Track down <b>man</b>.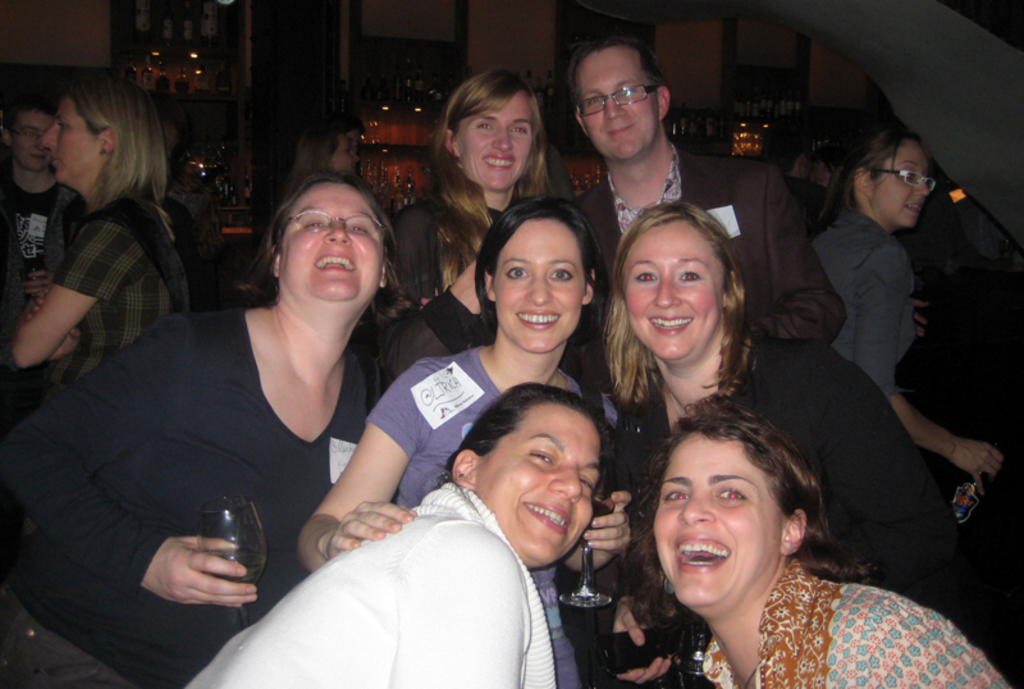
Tracked to 0:102:77:328.
